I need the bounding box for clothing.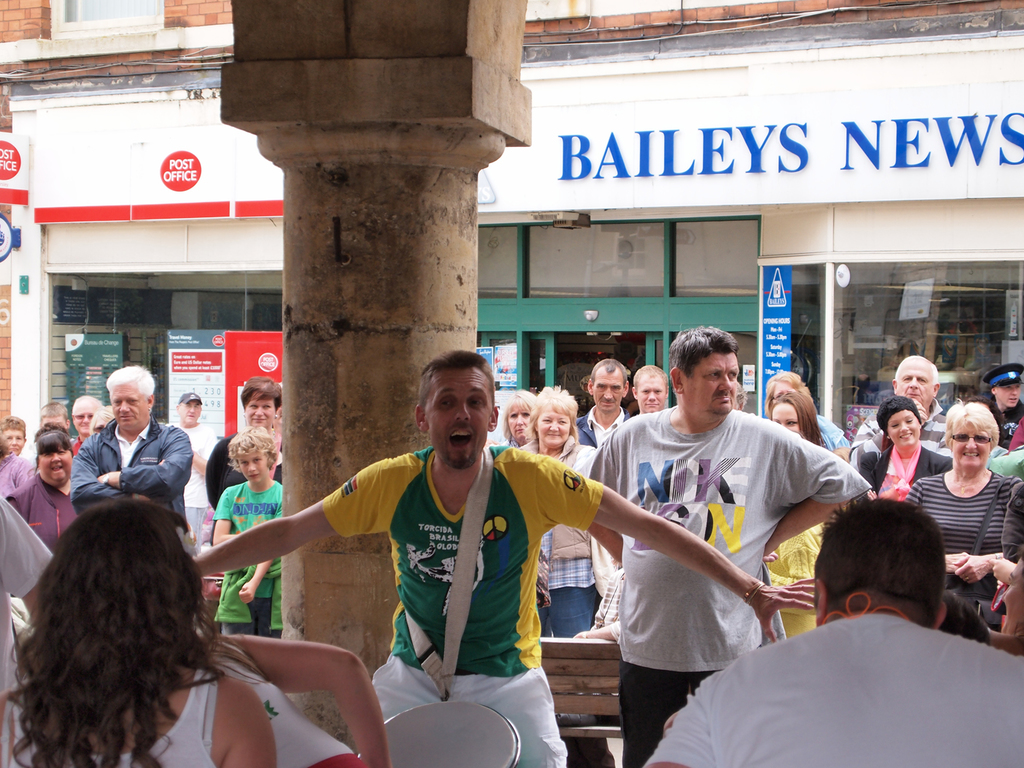
Here it is: 0,492,52,767.
